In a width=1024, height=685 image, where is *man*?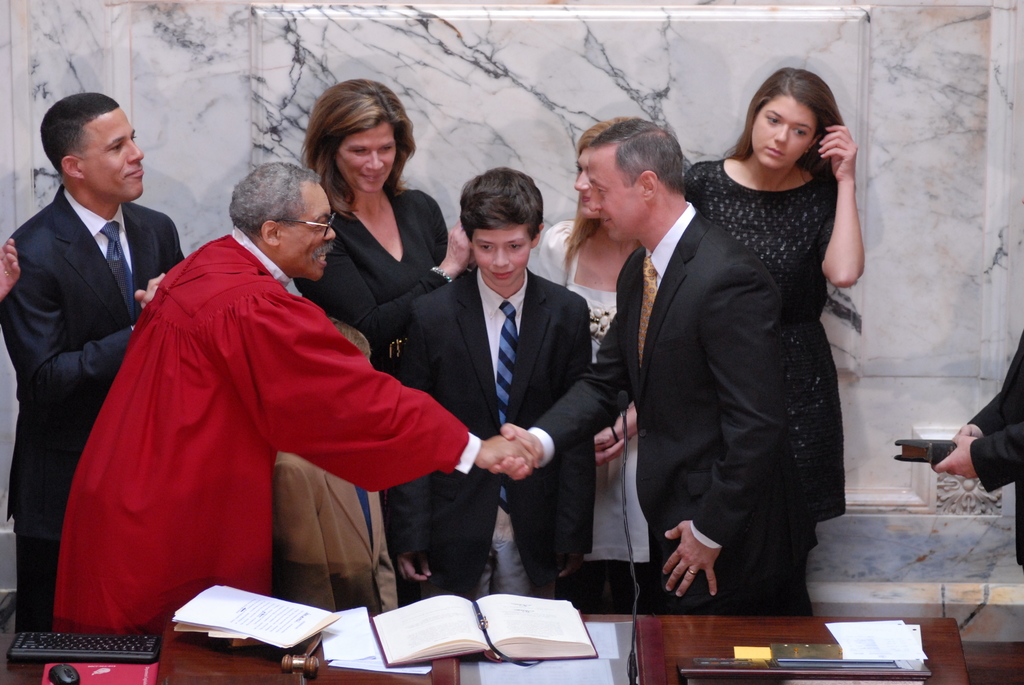
bbox=(6, 72, 179, 597).
